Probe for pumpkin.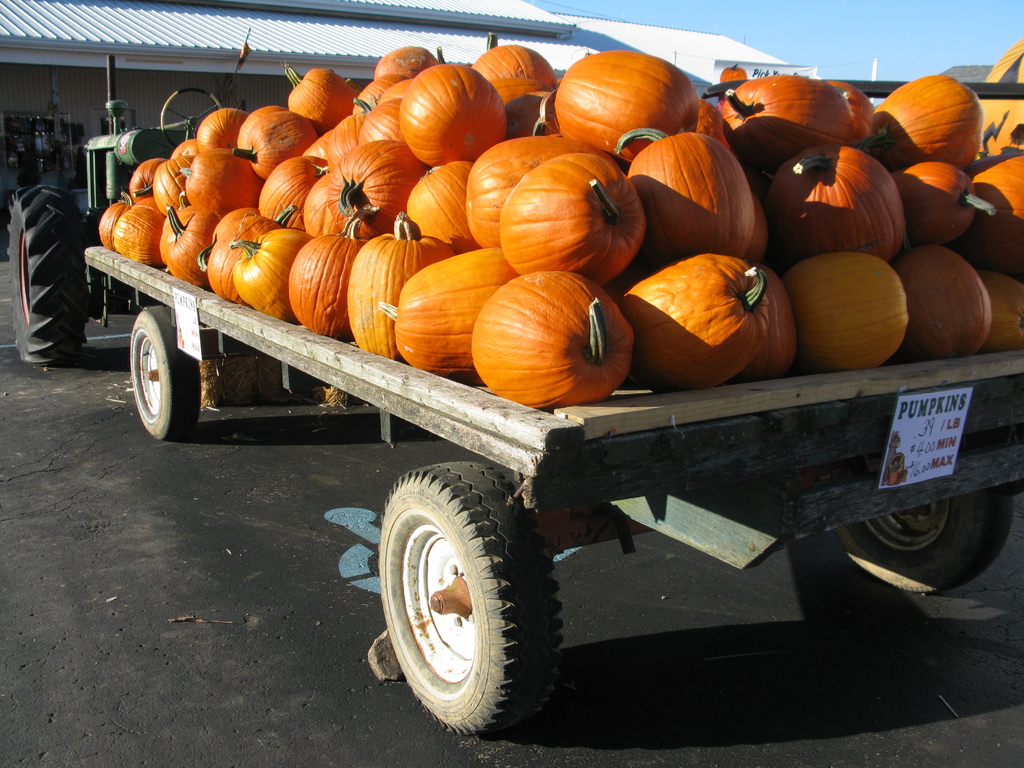
Probe result: pyautogui.locateOnScreen(480, 76, 556, 124).
